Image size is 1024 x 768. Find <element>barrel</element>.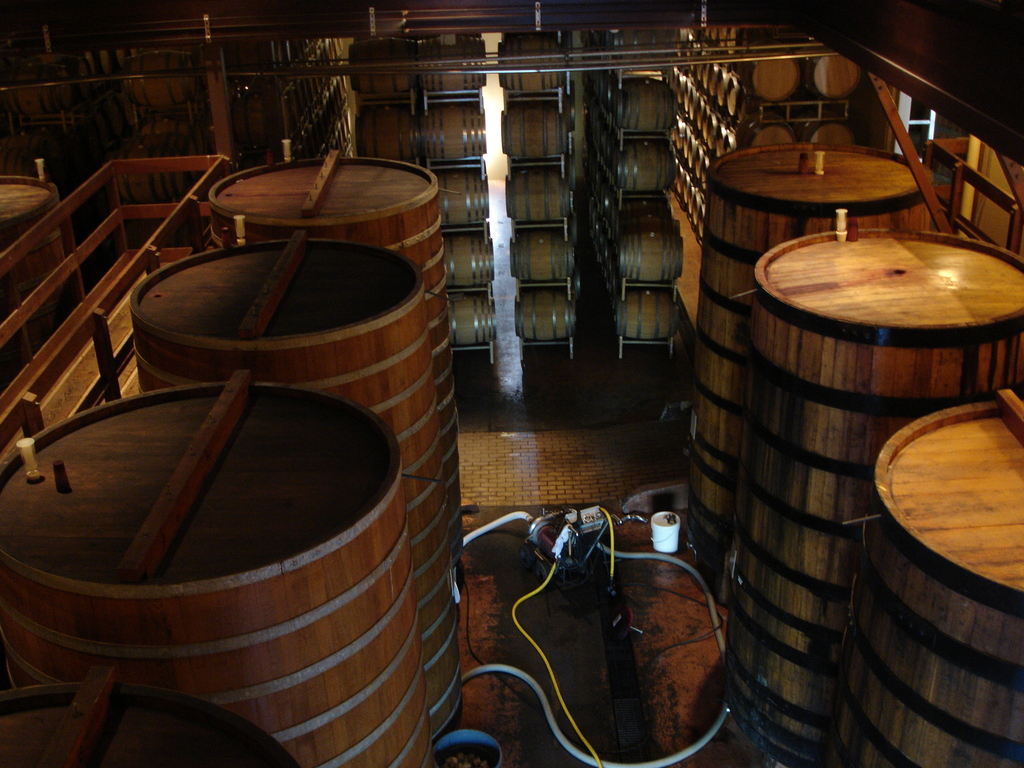
(left=209, top=155, right=456, bottom=564).
